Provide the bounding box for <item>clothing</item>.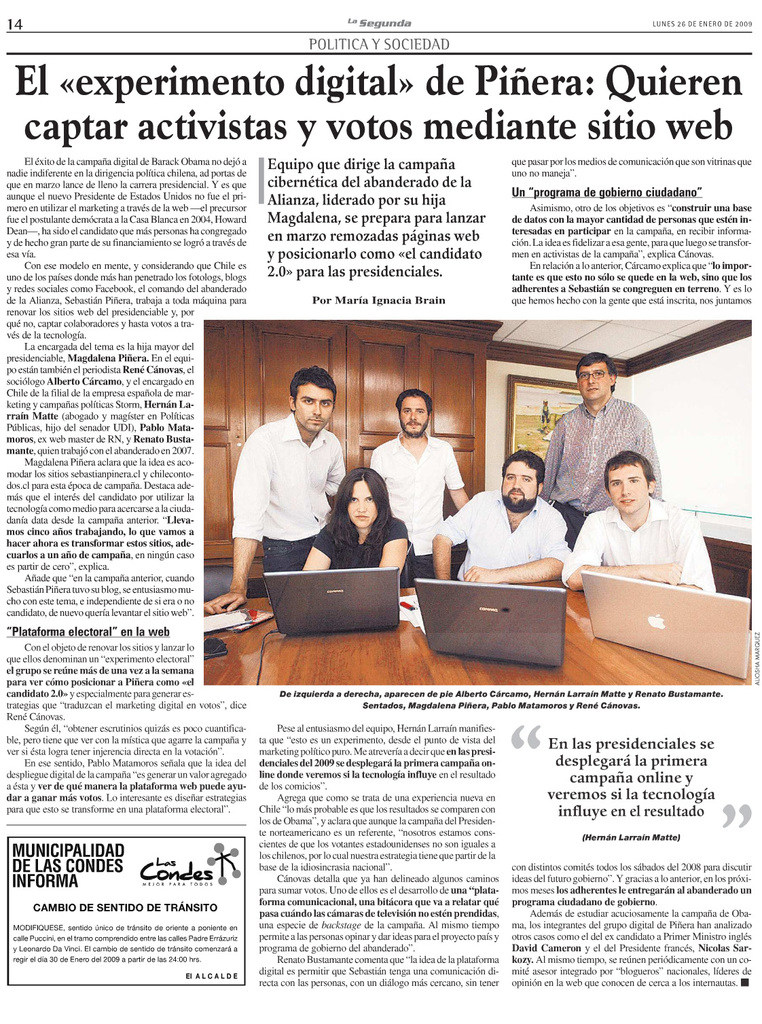
539:393:661:547.
